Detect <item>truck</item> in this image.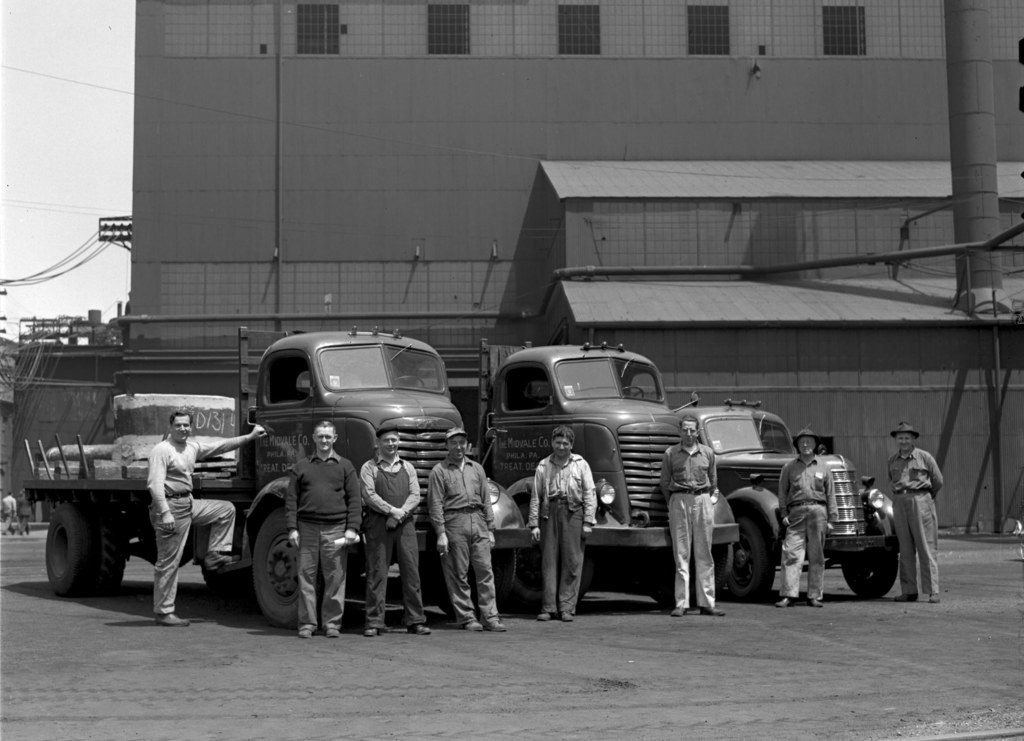
Detection: x1=670 y1=394 x2=900 y2=600.
